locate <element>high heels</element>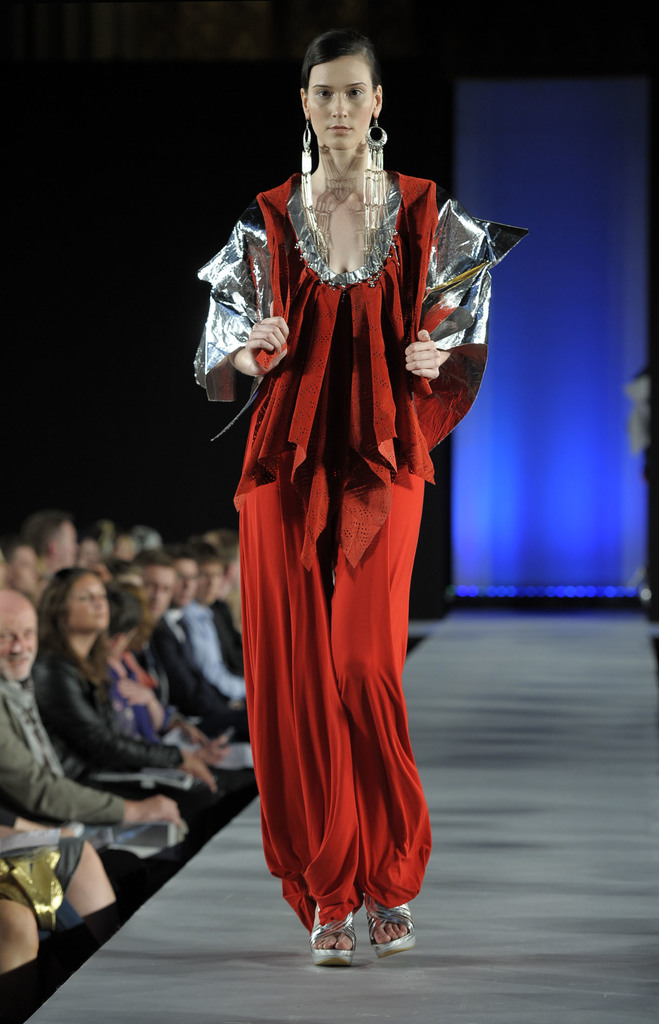
[left=364, top=900, right=416, bottom=959]
